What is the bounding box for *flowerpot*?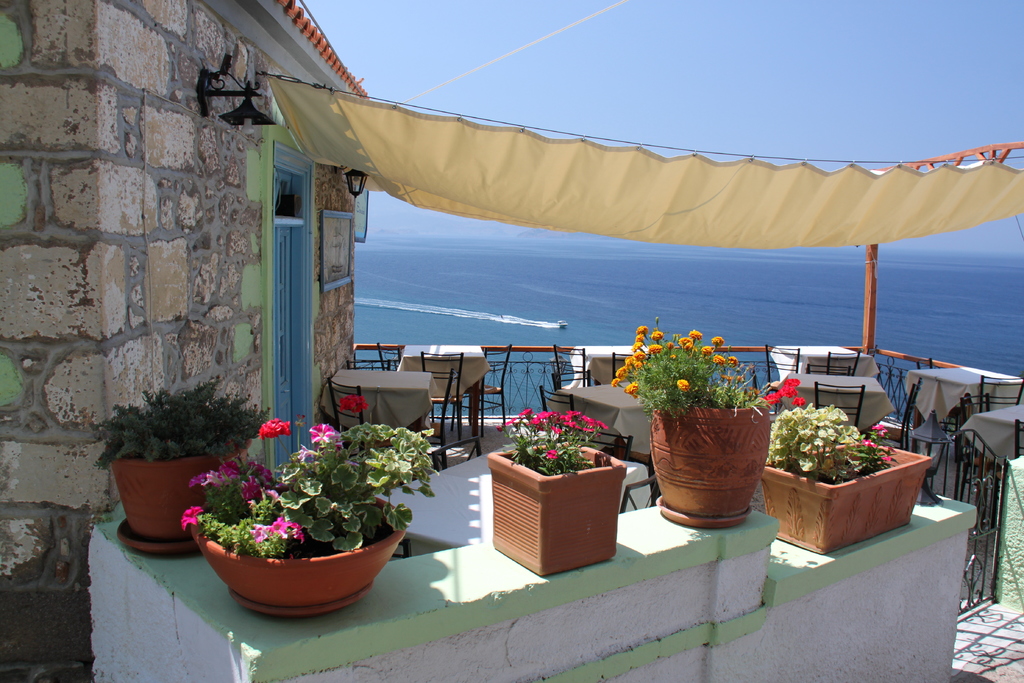
645, 404, 770, 530.
